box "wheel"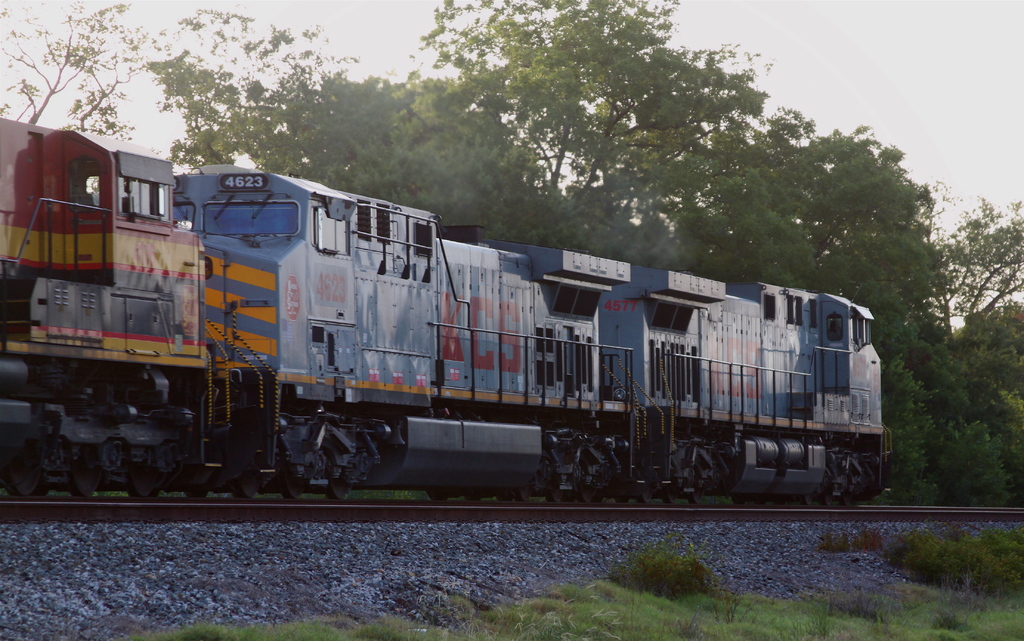
select_region(819, 492, 833, 507)
